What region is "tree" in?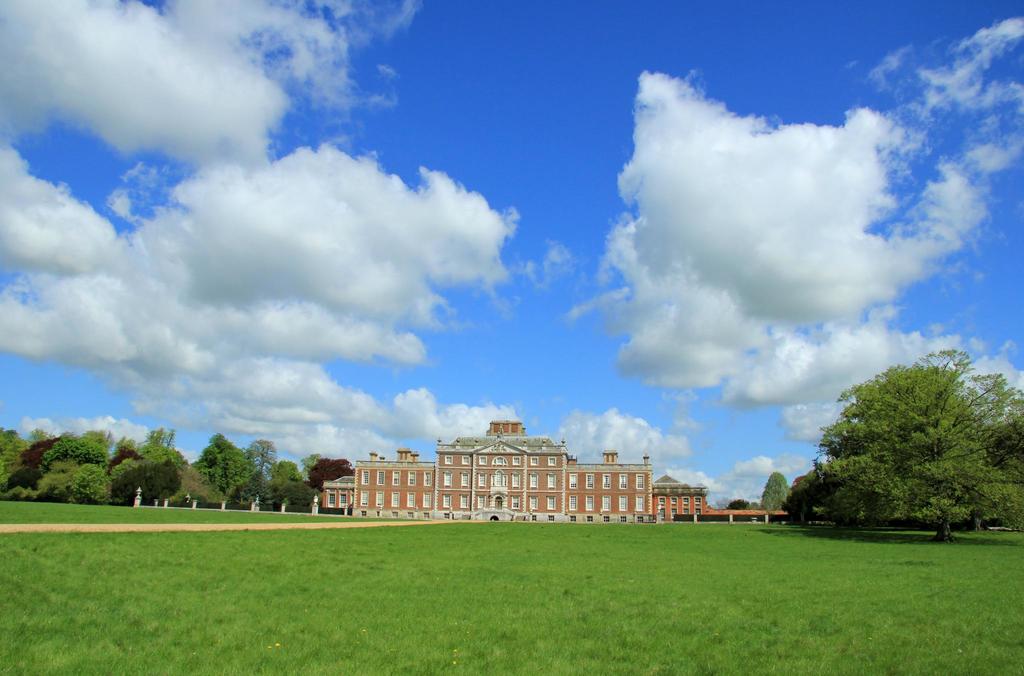
[71,465,111,506].
